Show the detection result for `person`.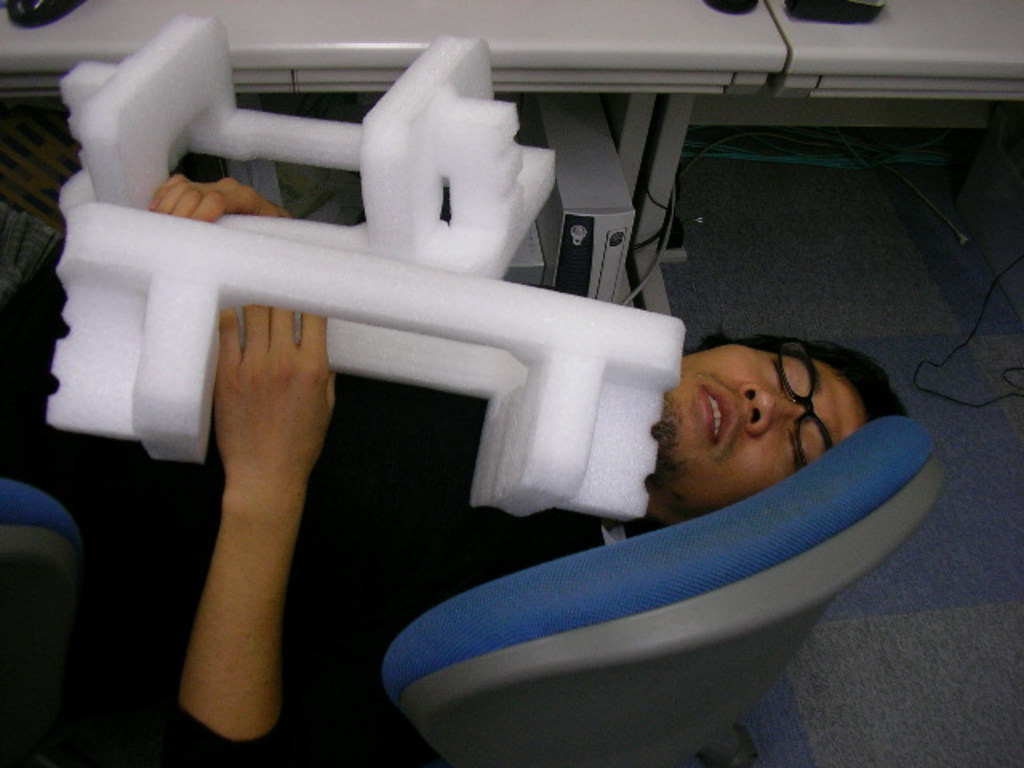
{"x1": 0, "y1": 174, "x2": 907, "y2": 766}.
